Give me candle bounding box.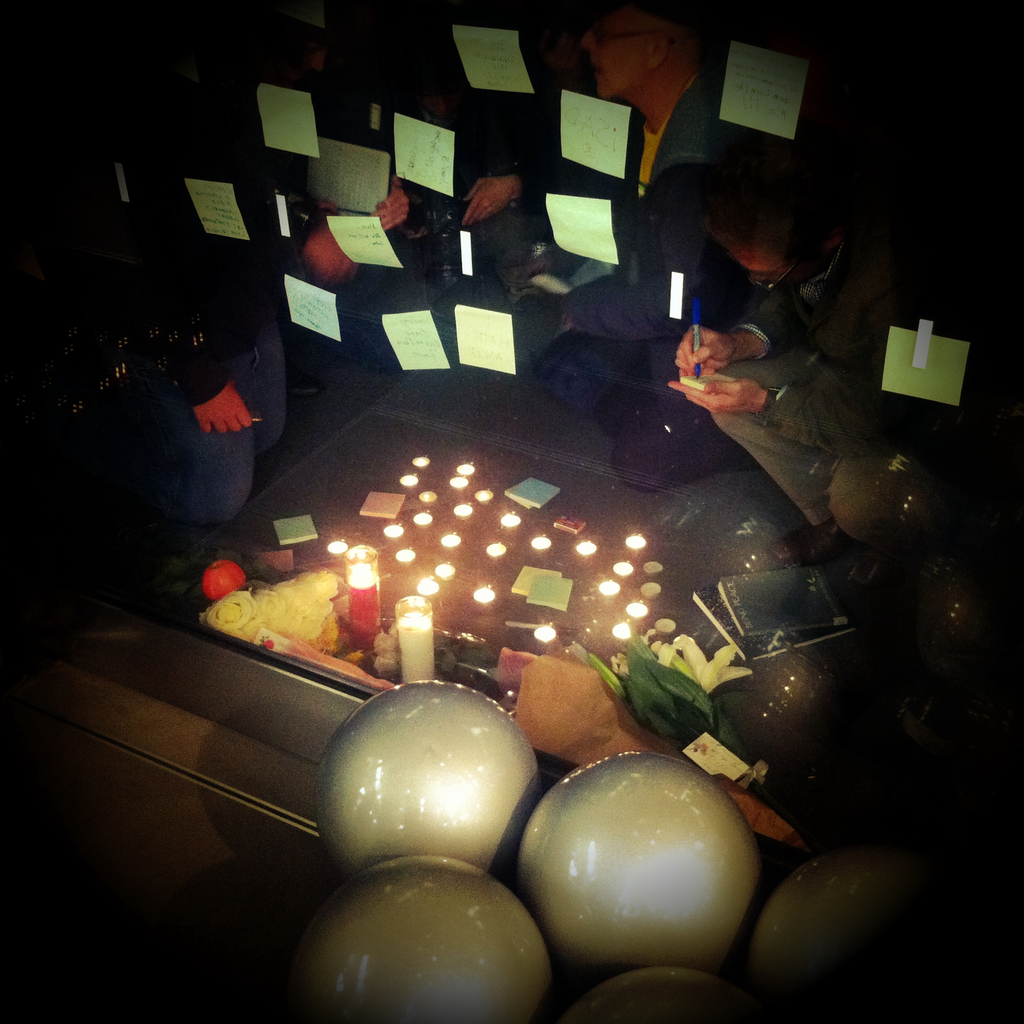
box(641, 560, 662, 574).
